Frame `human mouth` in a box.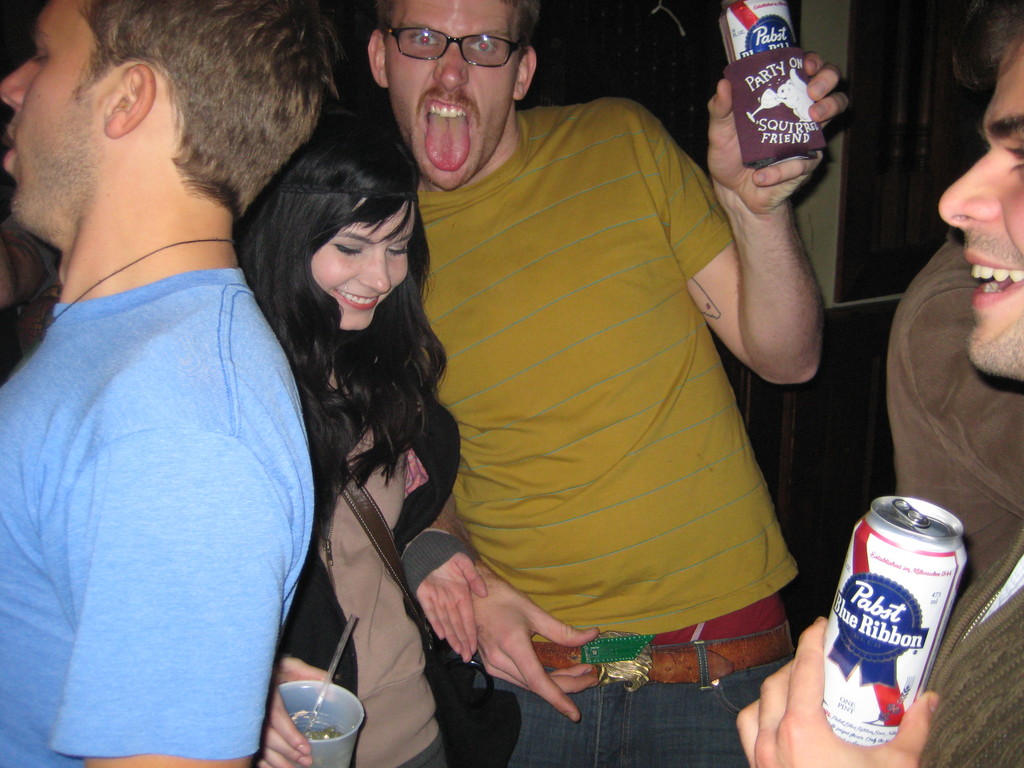
{"x1": 326, "y1": 282, "x2": 386, "y2": 324}.
